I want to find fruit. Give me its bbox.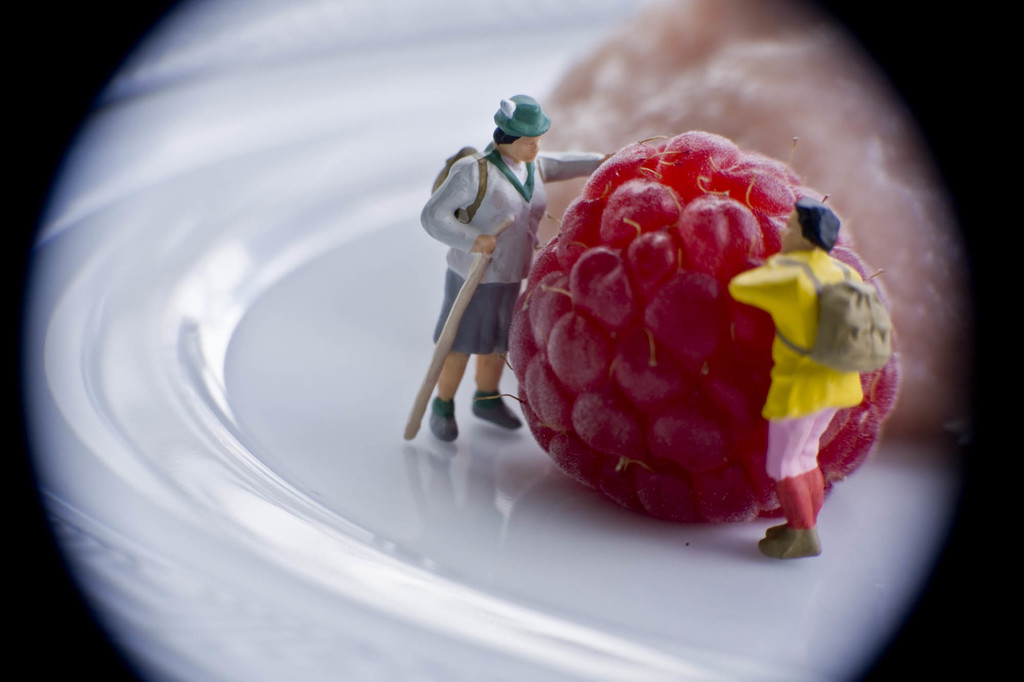
box=[513, 142, 886, 546].
